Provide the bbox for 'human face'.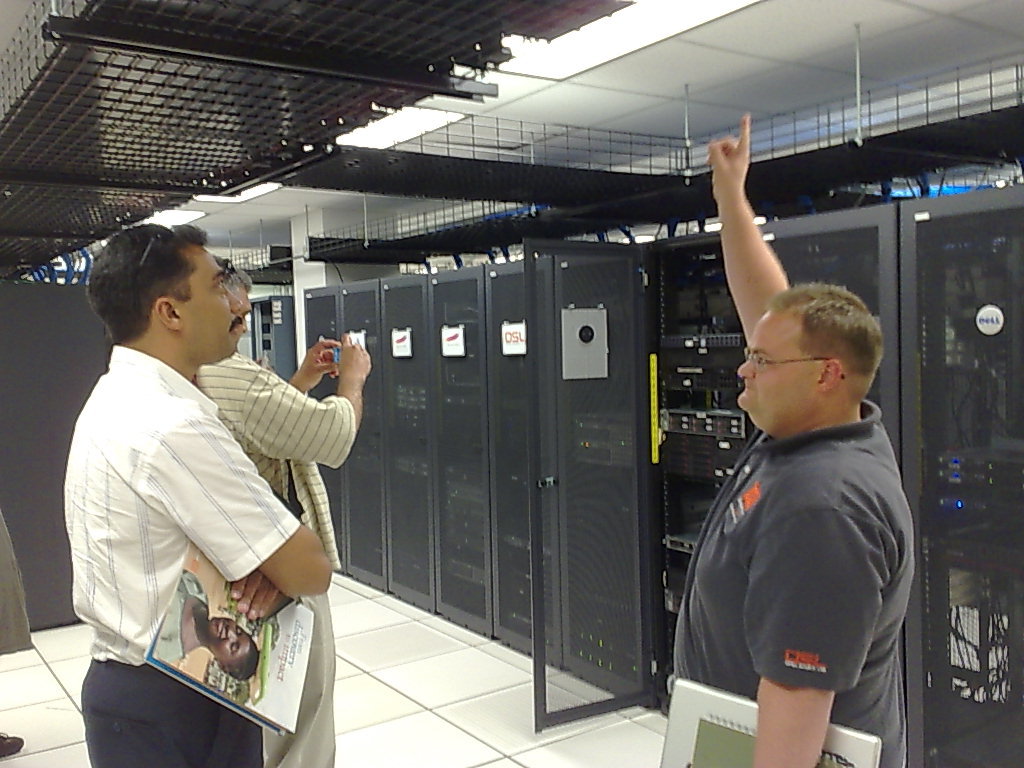
locate(177, 241, 243, 358).
